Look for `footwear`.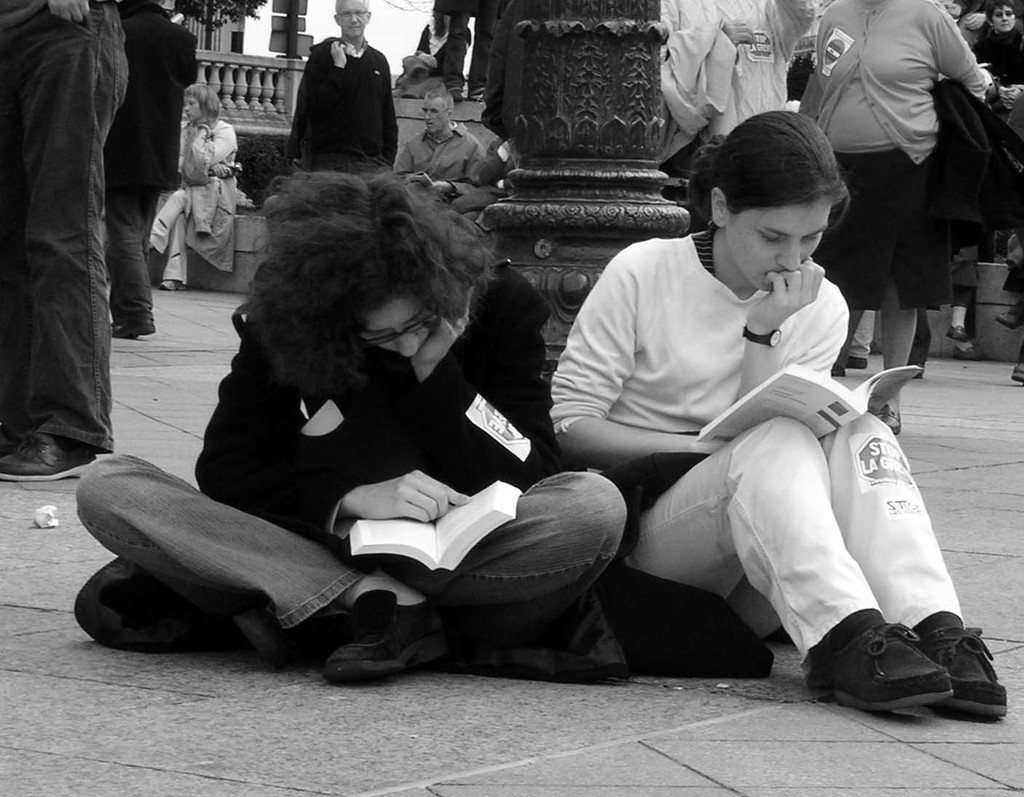
Found: bbox=[323, 606, 451, 688].
